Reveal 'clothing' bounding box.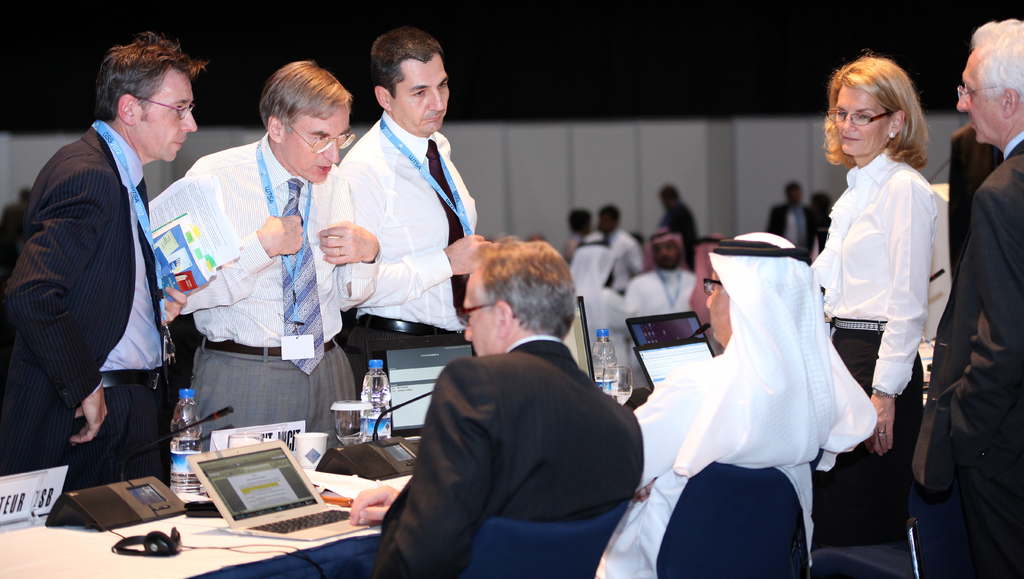
Revealed: 806,145,949,557.
